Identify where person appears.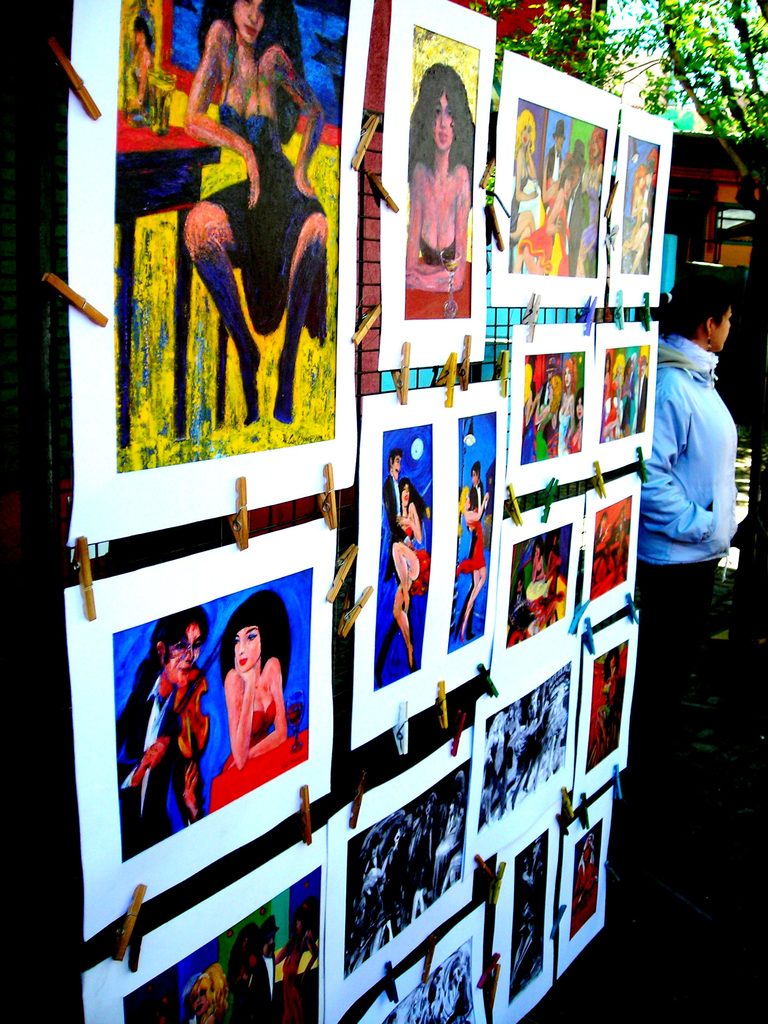
Appears at (x1=620, y1=152, x2=661, y2=272).
